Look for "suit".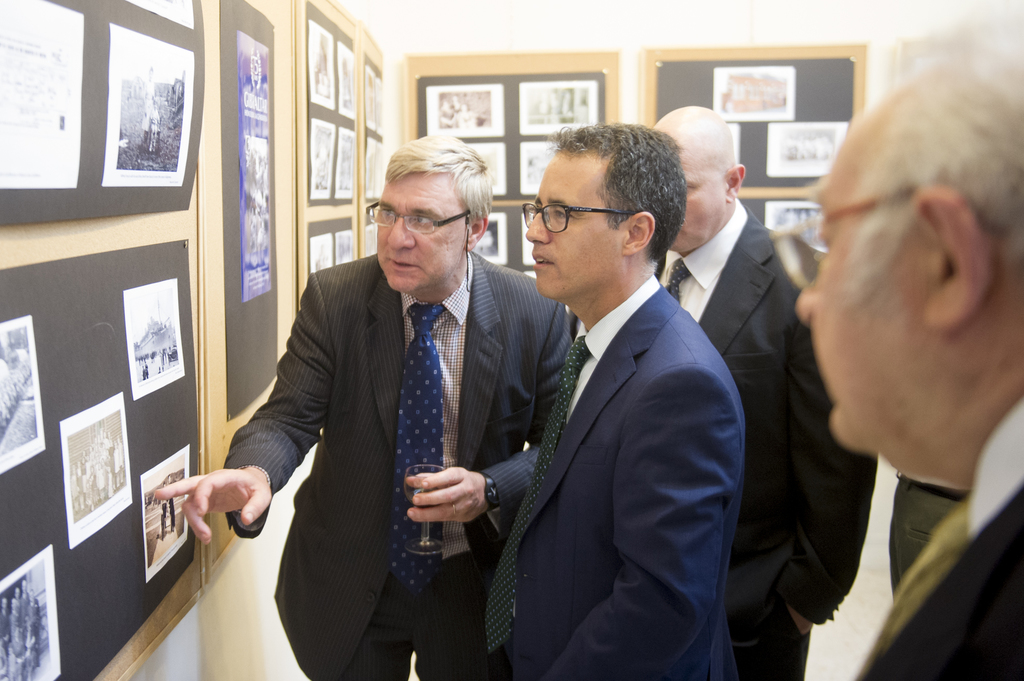
Found: detection(20, 591, 35, 619).
